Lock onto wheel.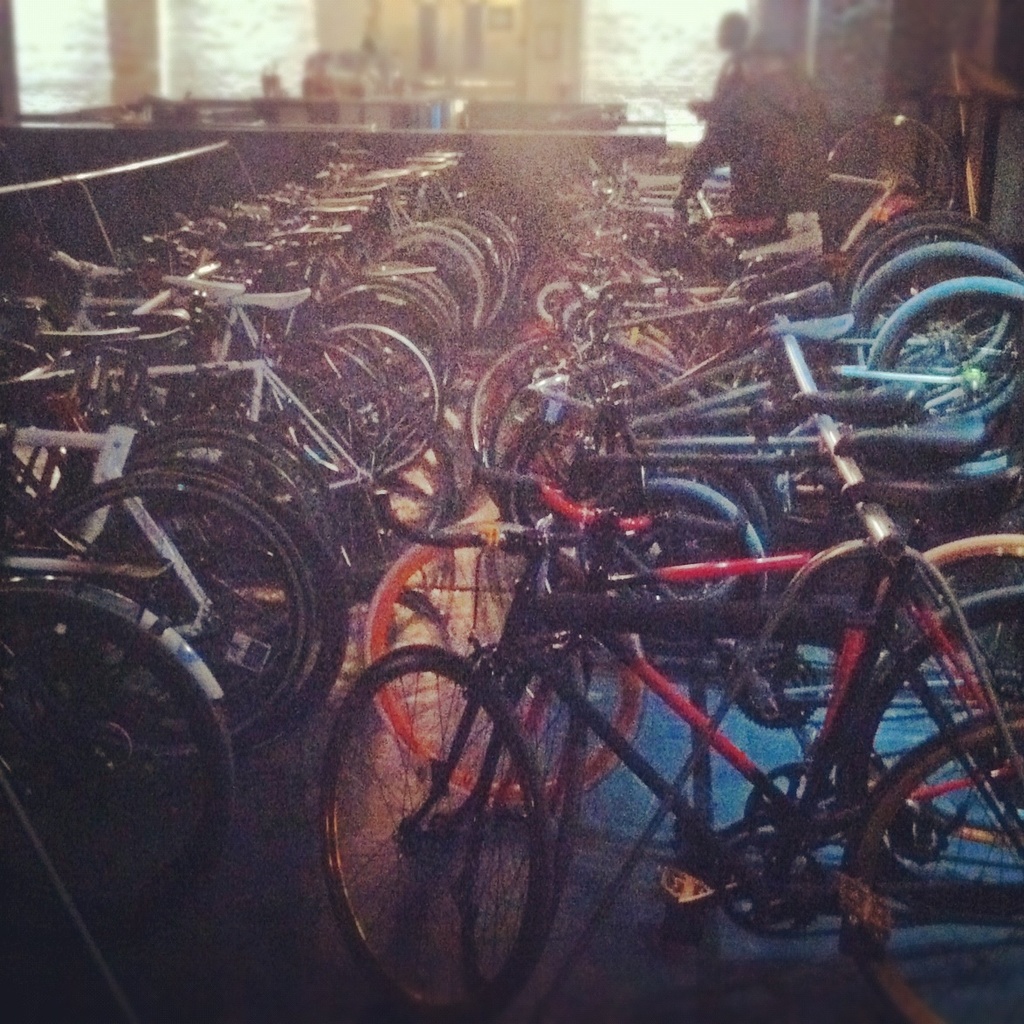
Locked: detection(324, 646, 554, 1021).
